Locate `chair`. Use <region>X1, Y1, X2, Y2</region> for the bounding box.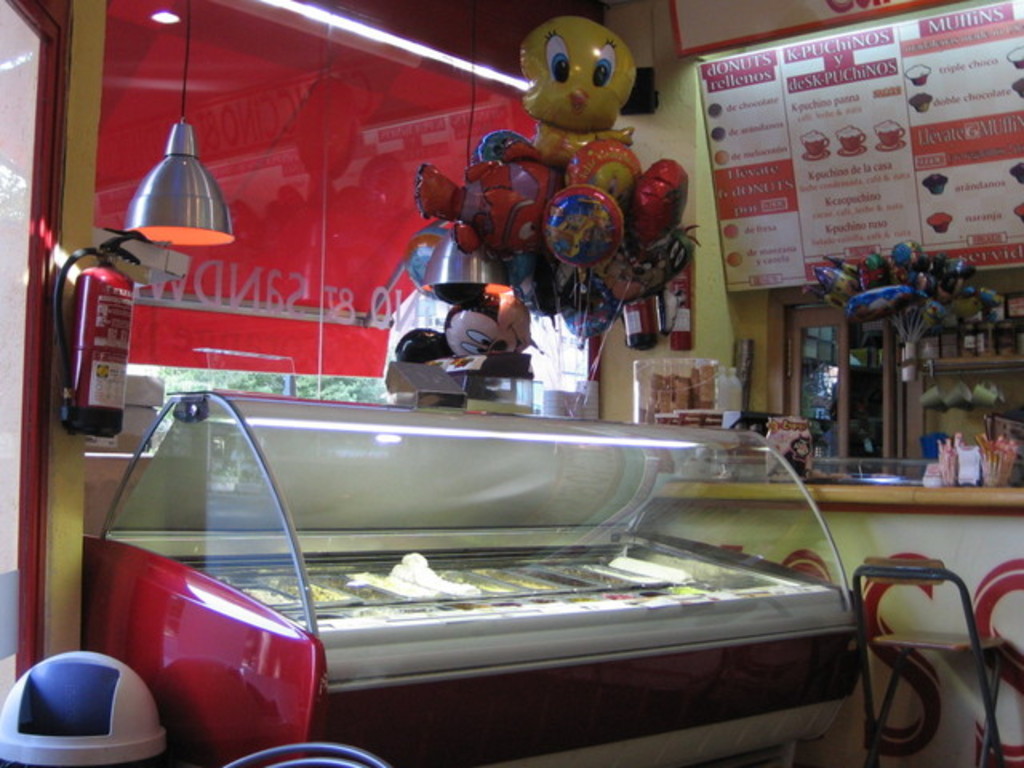
<region>848, 538, 1005, 765</region>.
